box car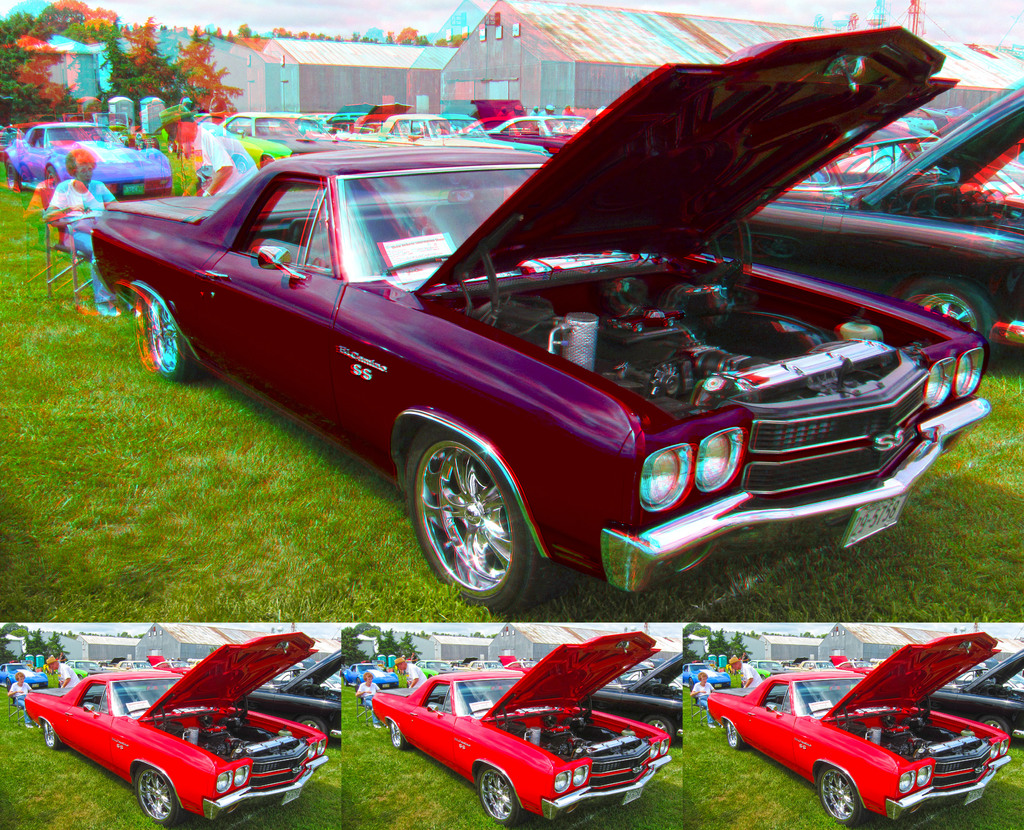
[932, 646, 1023, 736]
